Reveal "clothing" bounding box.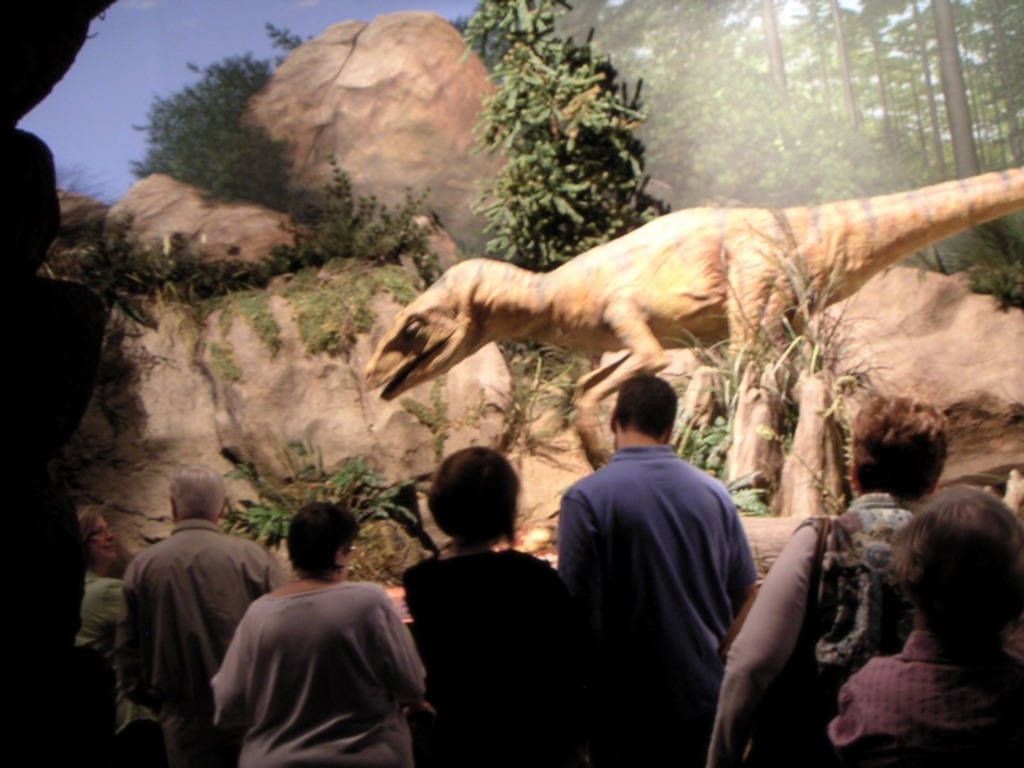
Revealed: box=[69, 571, 128, 700].
